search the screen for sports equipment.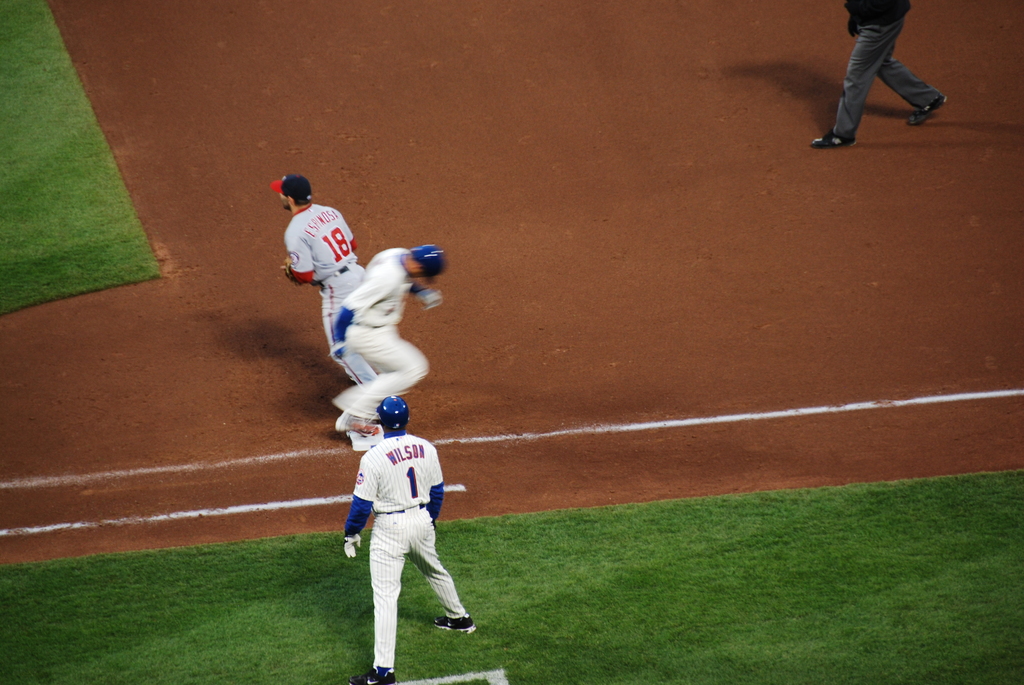
Found at rect(340, 530, 366, 556).
